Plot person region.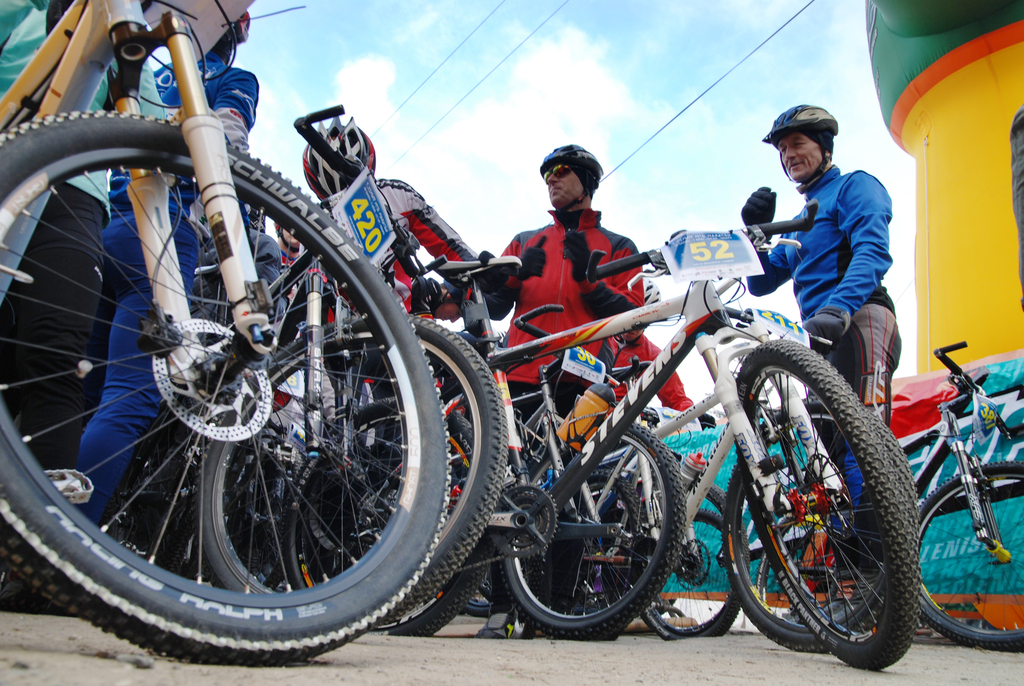
Plotted at [left=413, top=275, right=465, bottom=325].
